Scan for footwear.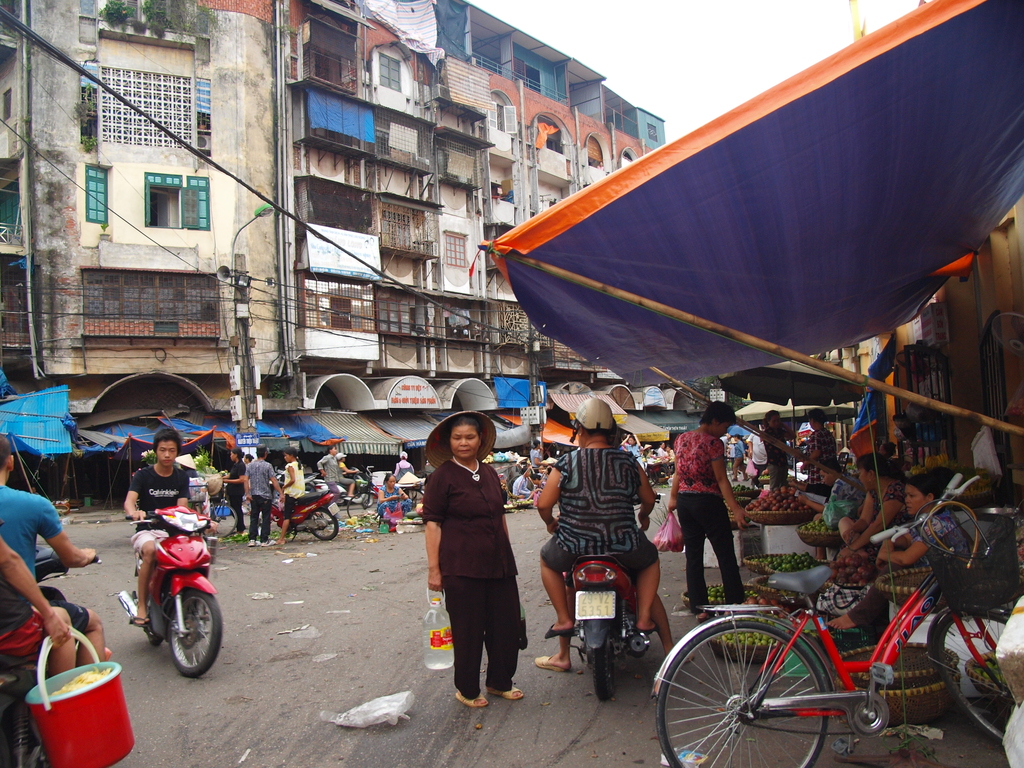
Scan result: 545/624/575/643.
